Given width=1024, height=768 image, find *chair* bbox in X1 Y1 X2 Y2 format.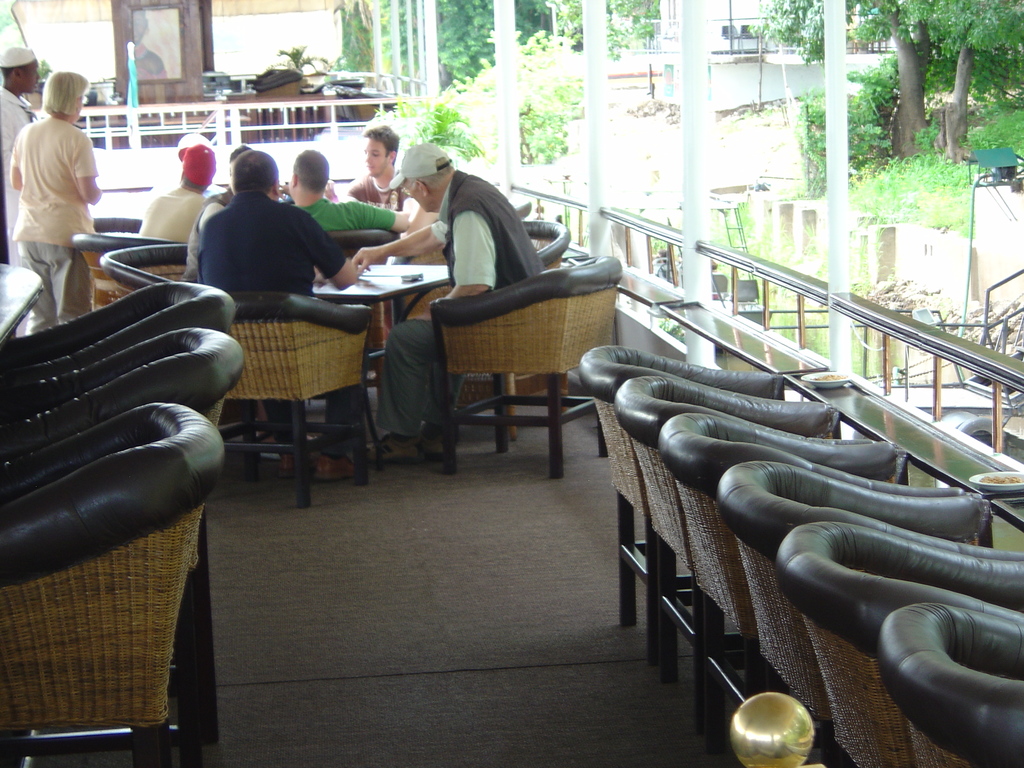
257 77 301 141.
